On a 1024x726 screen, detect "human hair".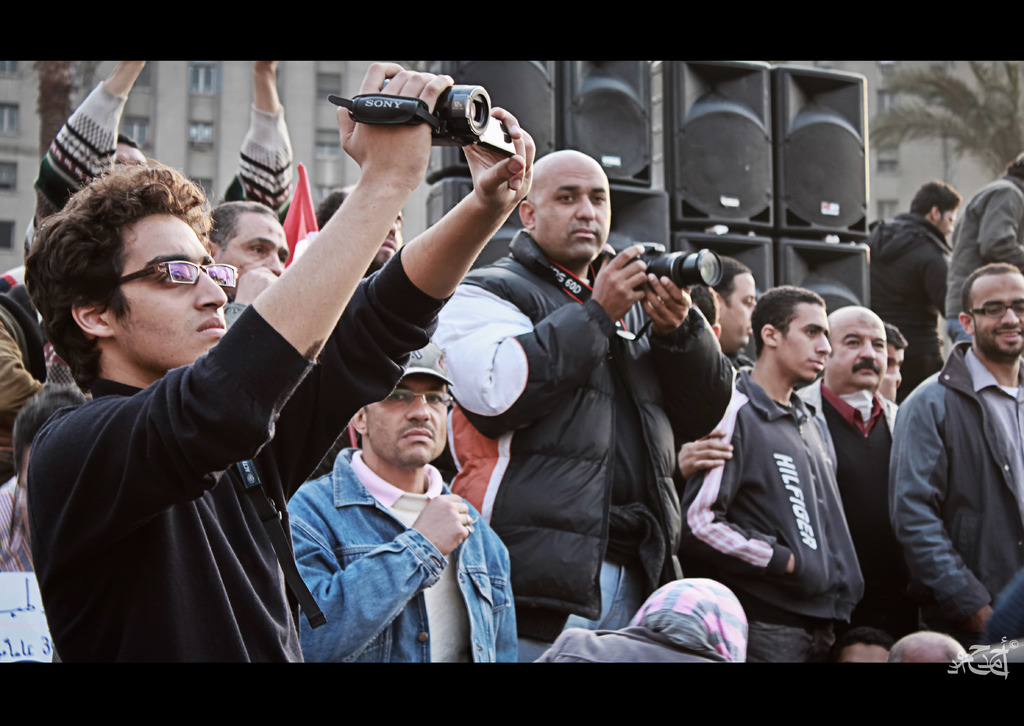
bbox(884, 631, 967, 663).
